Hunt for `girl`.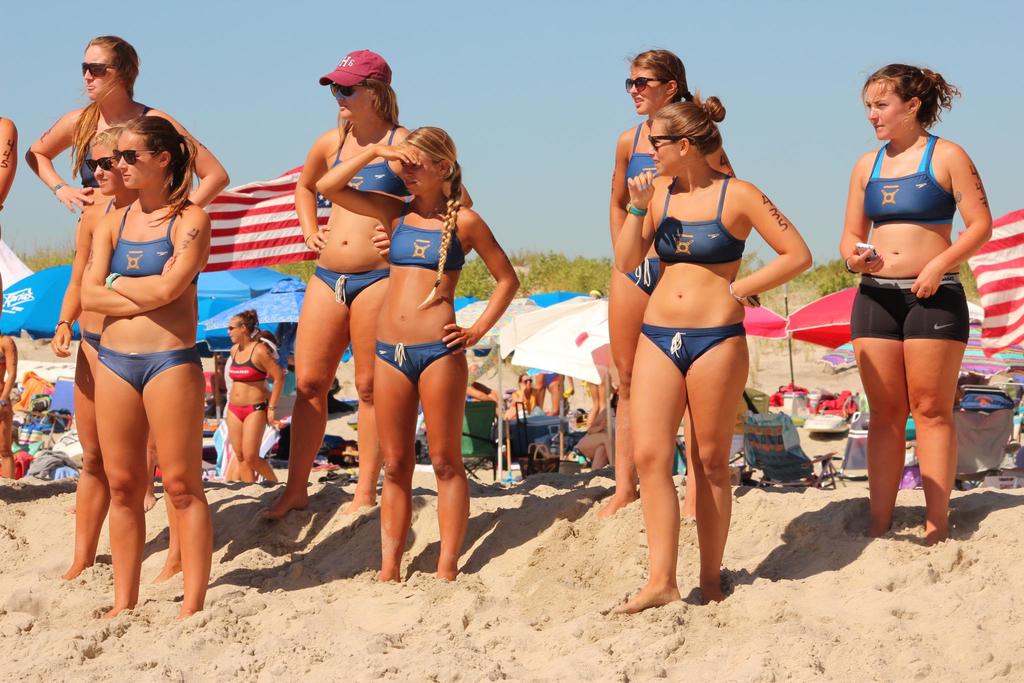
Hunted down at <region>844, 65, 996, 522</region>.
